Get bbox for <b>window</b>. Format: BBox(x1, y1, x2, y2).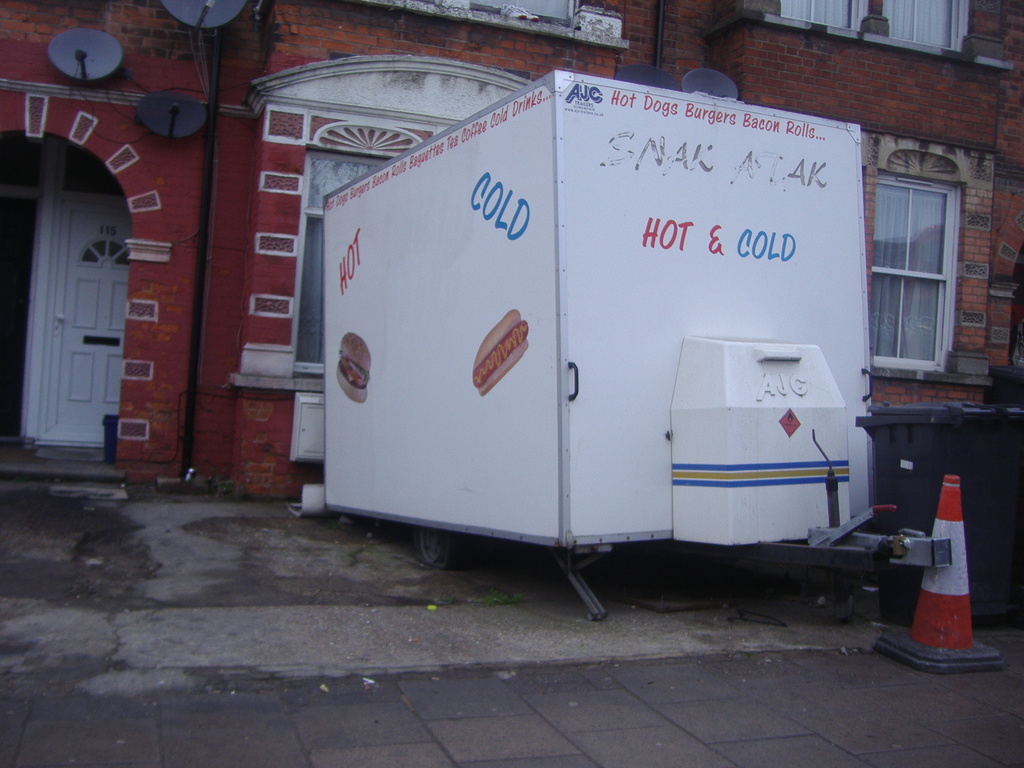
BBox(739, 0, 1001, 57).
